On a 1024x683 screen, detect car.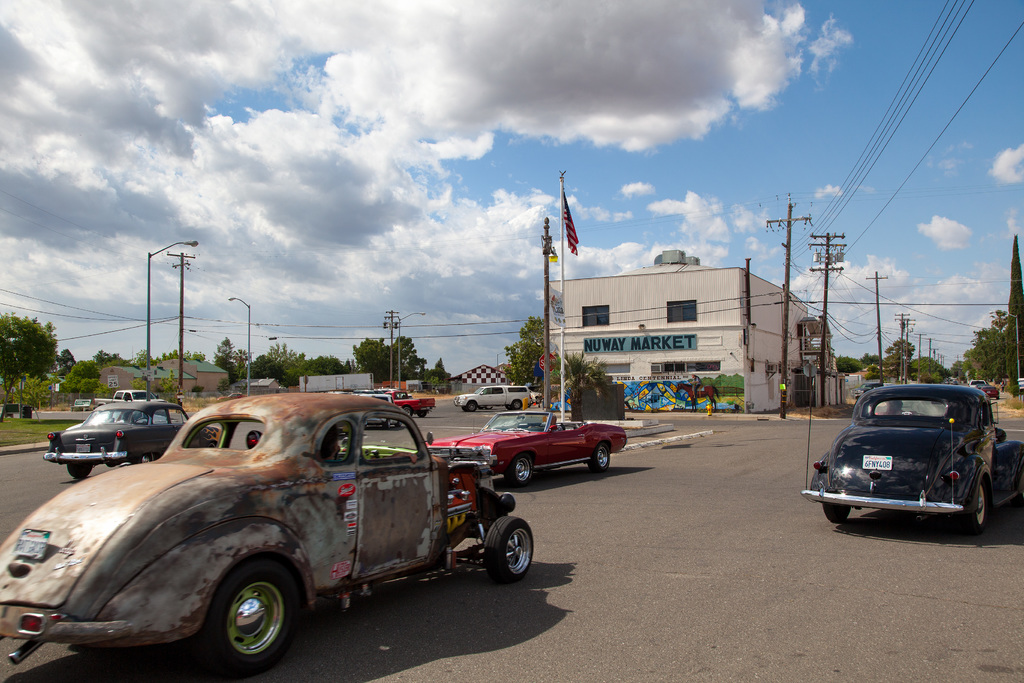
0:391:543:663.
